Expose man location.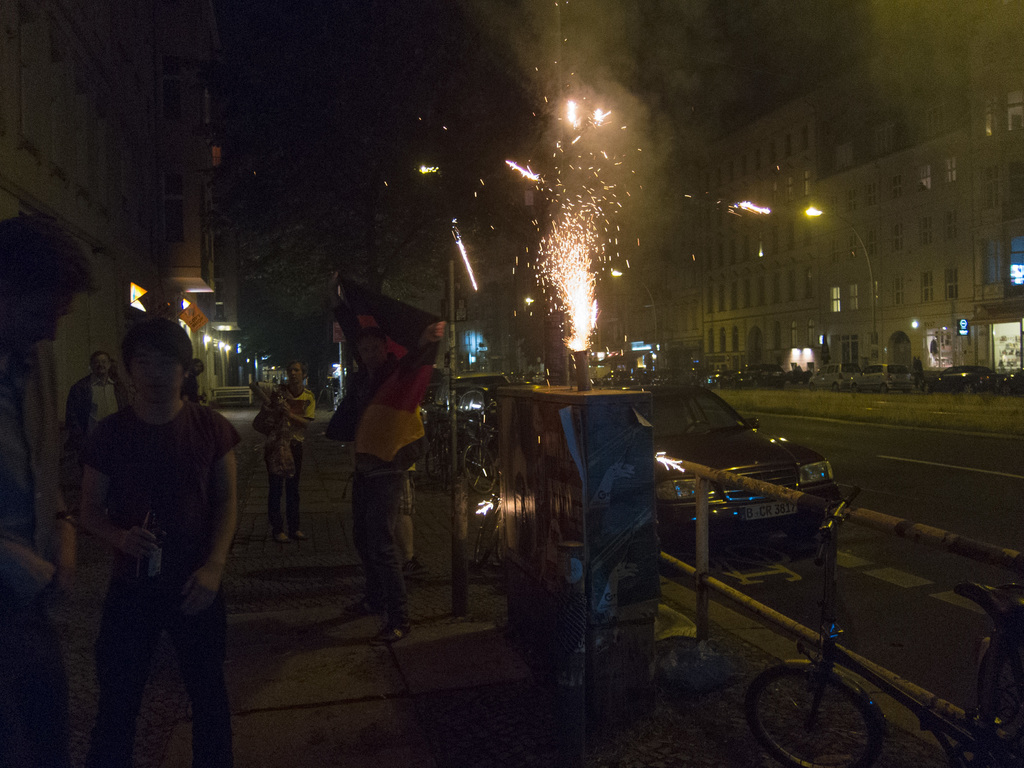
Exposed at 250, 358, 316, 547.
